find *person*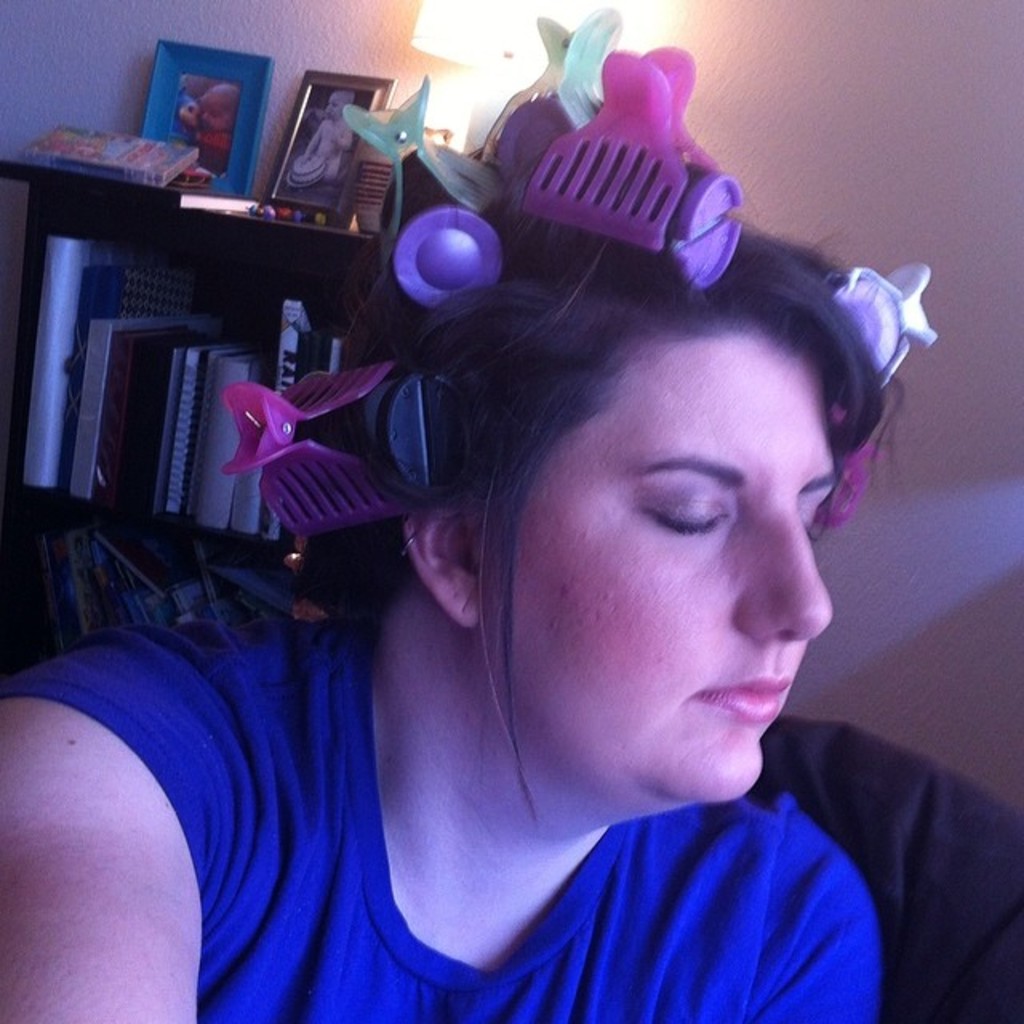
rect(155, 136, 962, 1023)
